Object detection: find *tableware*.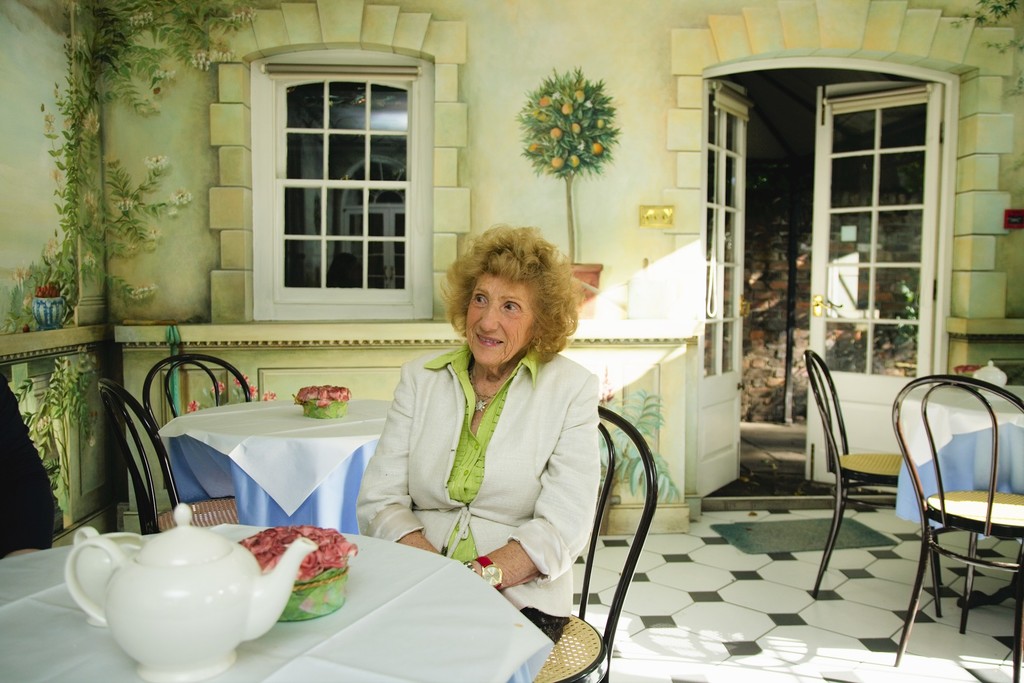
left=974, top=360, right=1007, bottom=399.
